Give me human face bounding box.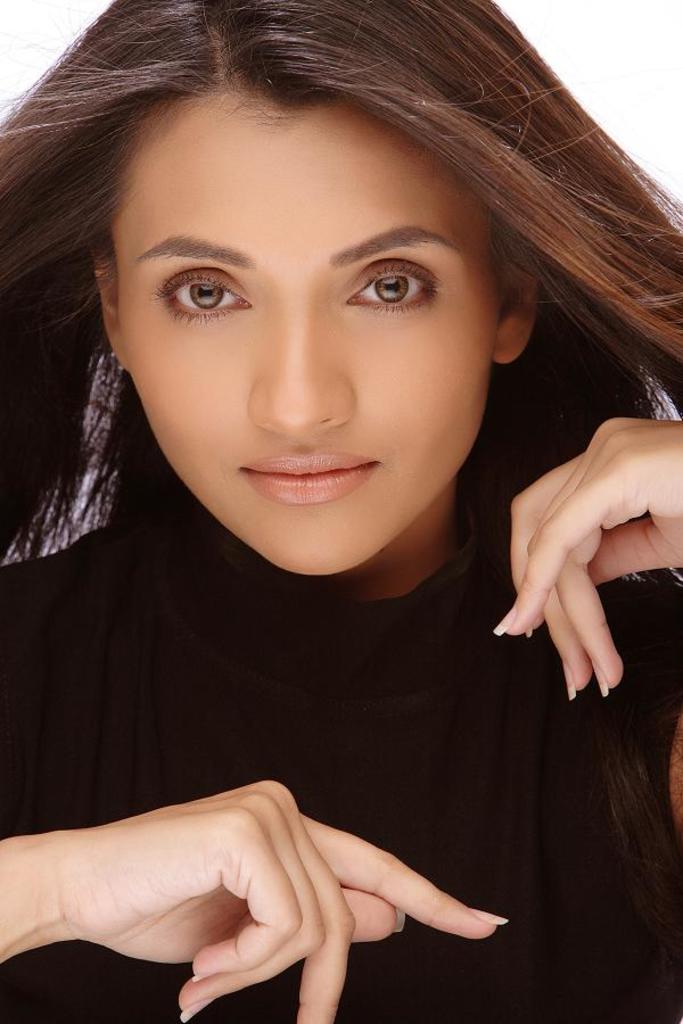
locate(116, 112, 501, 583).
